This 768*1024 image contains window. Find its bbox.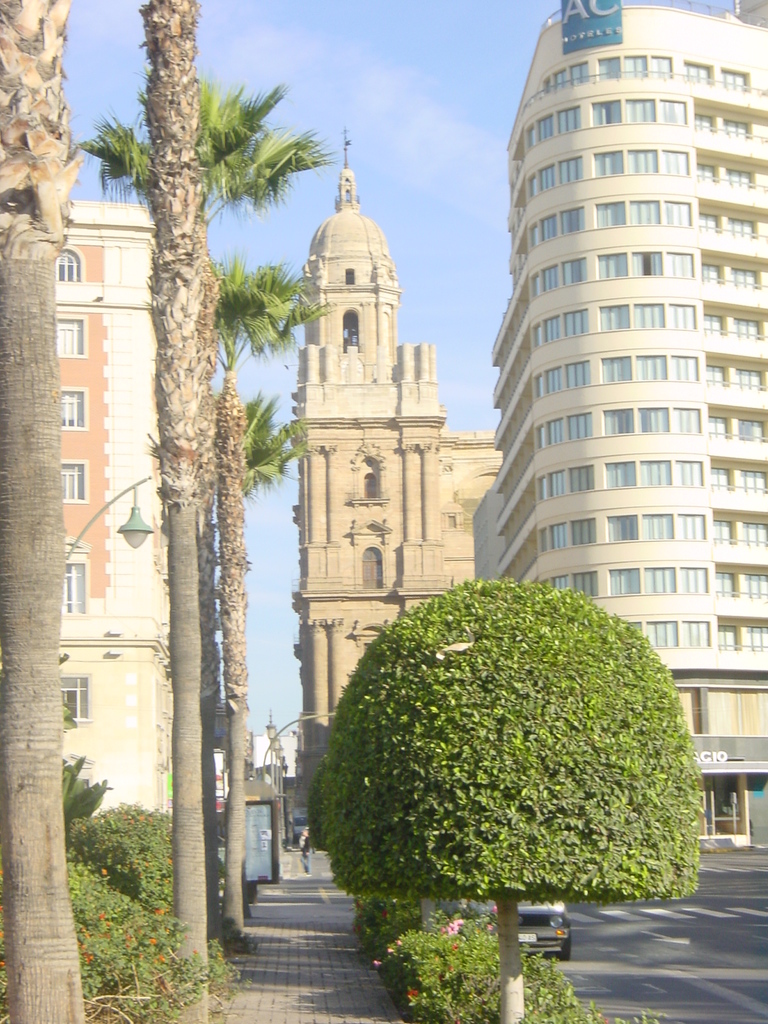
[604, 459, 636, 488].
